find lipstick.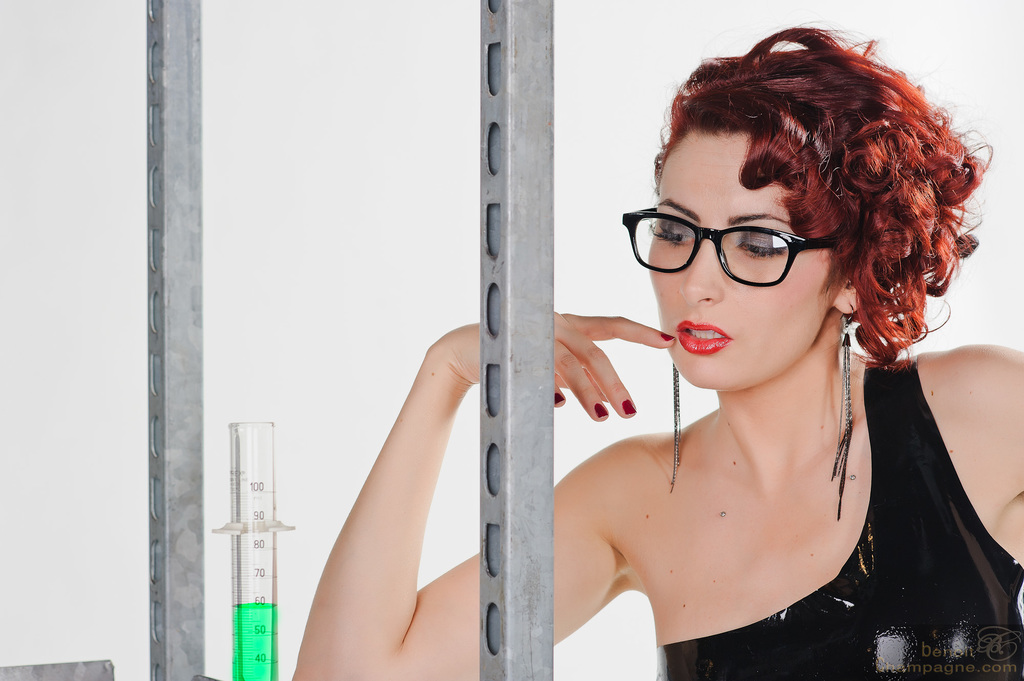
{"x1": 678, "y1": 321, "x2": 733, "y2": 357}.
